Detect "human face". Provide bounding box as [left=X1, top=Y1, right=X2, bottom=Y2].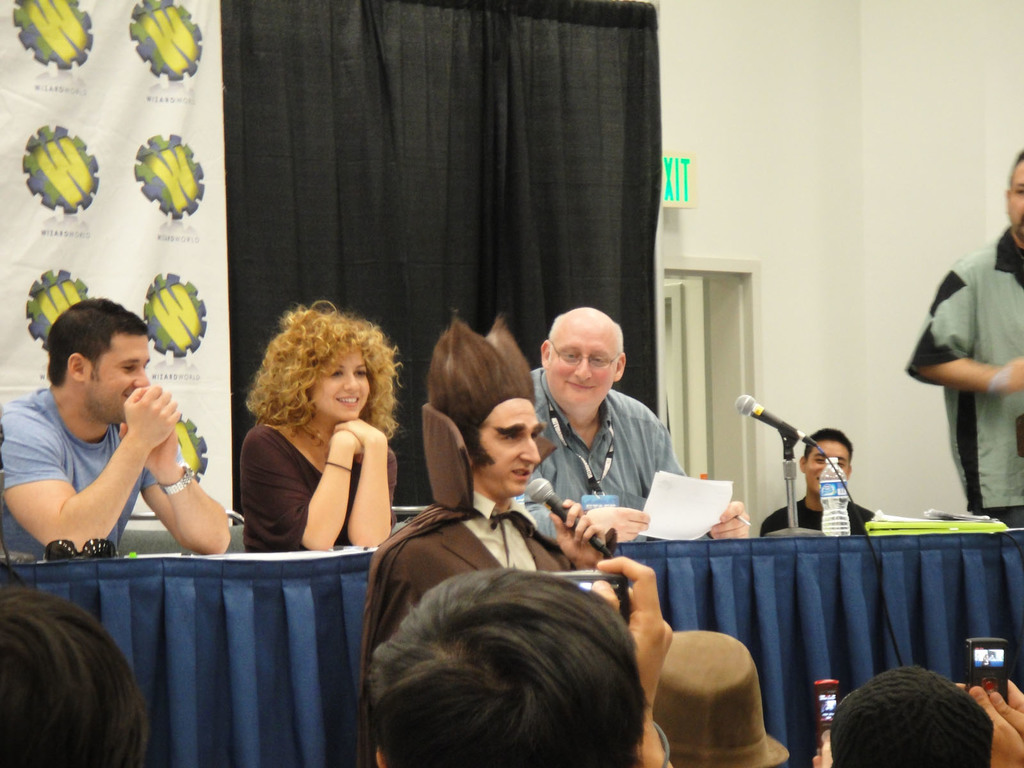
[left=310, top=337, right=375, bottom=421].
